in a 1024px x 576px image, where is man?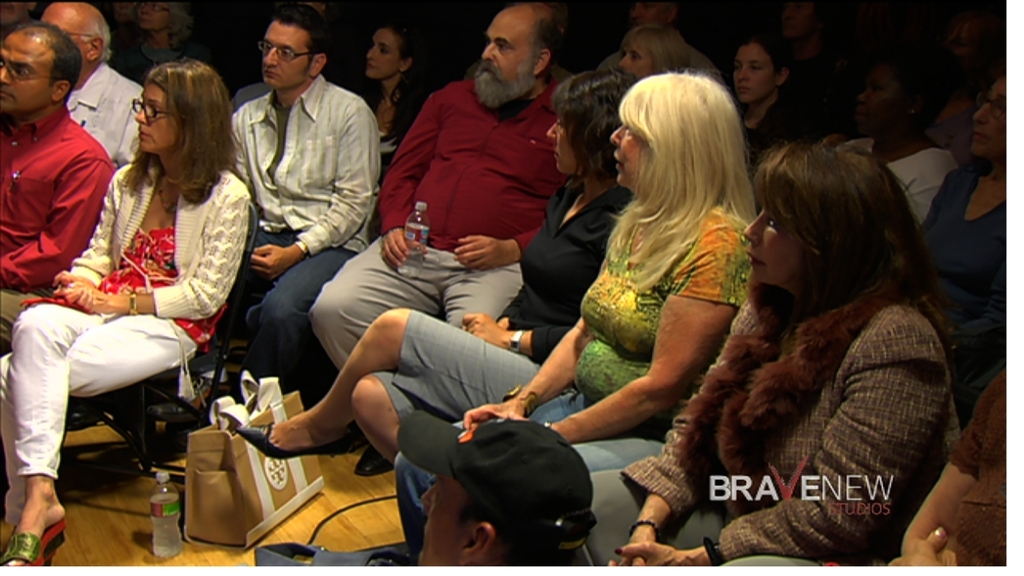
[x1=36, y1=2, x2=143, y2=172].
